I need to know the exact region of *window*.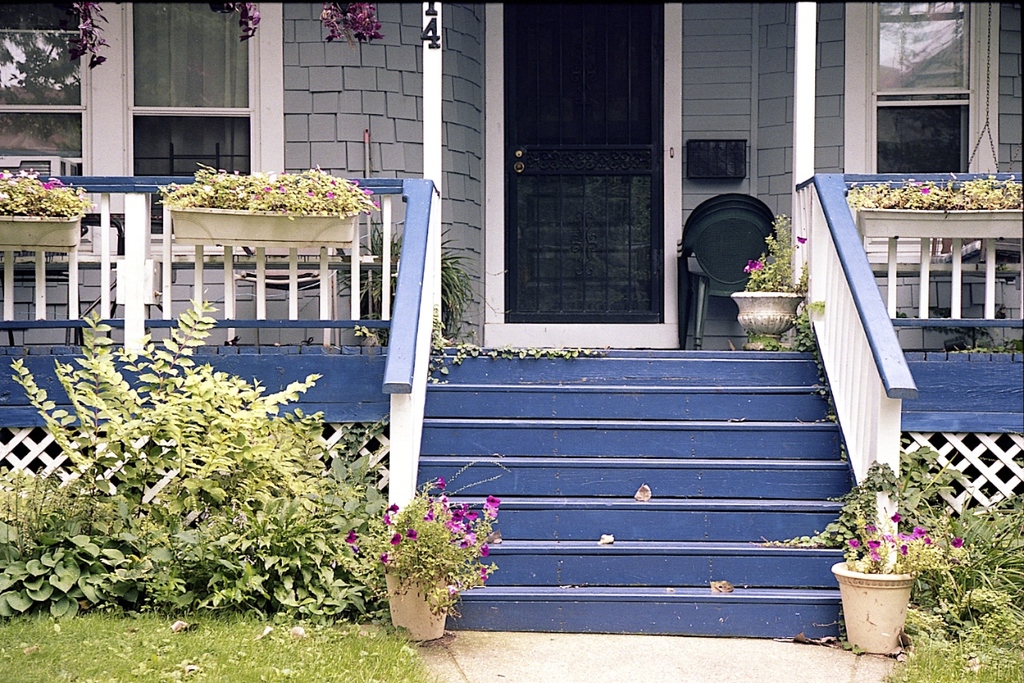
Region: 876 92 971 176.
